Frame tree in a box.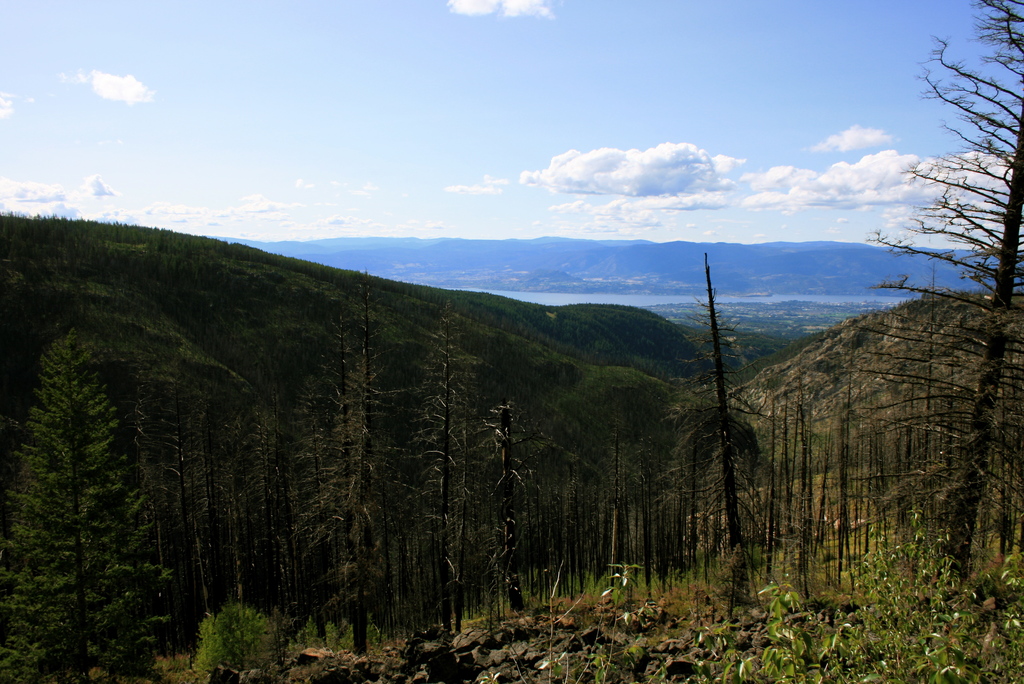
[658,218,795,594].
